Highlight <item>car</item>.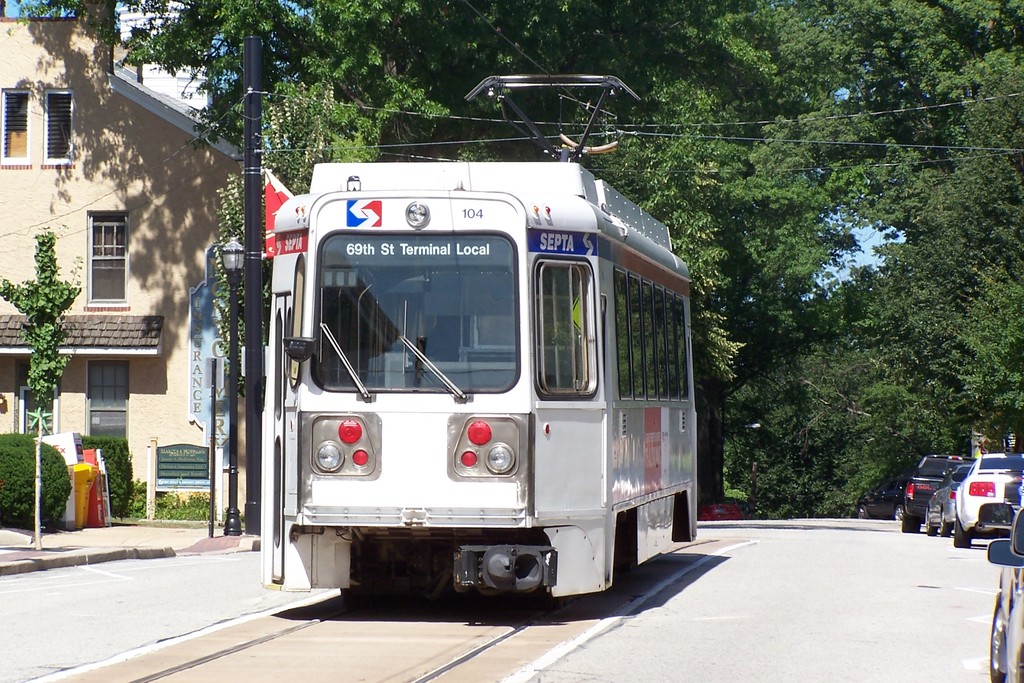
Highlighted region: l=986, t=511, r=1023, b=682.
